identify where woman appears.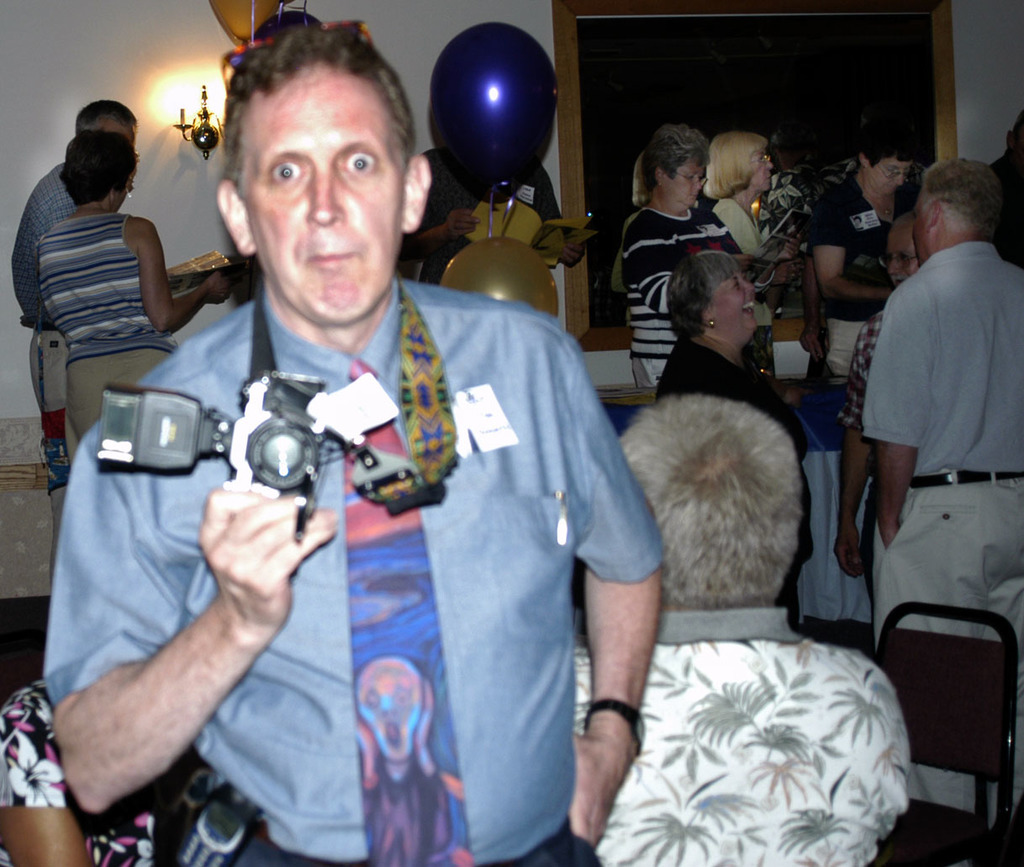
Appears at <bbox>698, 131, 800, 377</bbox>.
